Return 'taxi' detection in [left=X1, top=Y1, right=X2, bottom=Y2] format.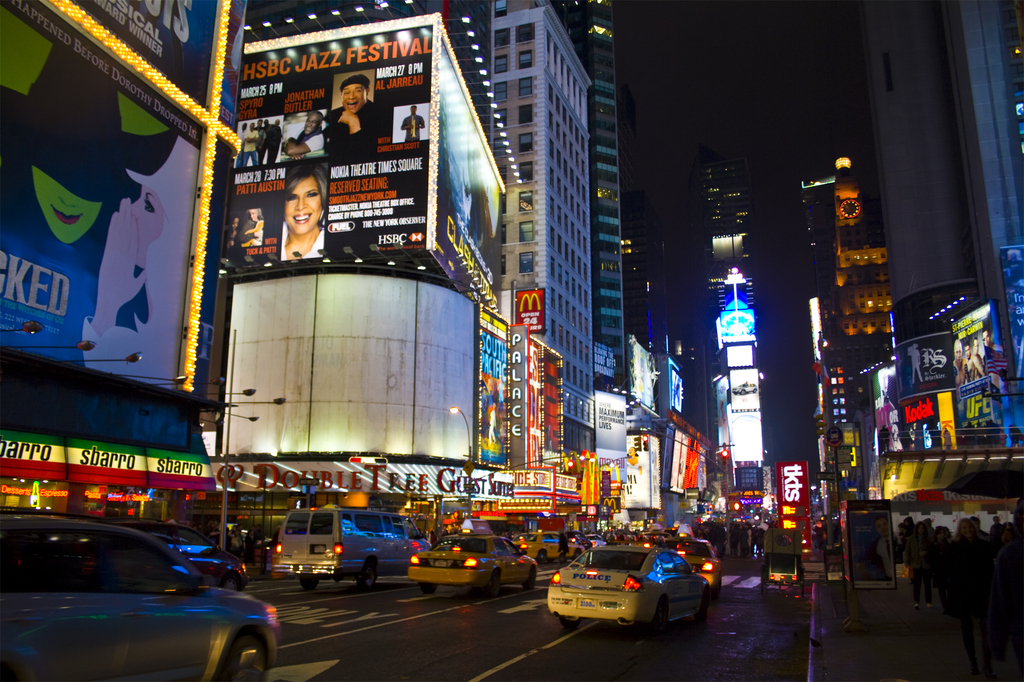
[left=531, top=534, right=713, bottom=635].
